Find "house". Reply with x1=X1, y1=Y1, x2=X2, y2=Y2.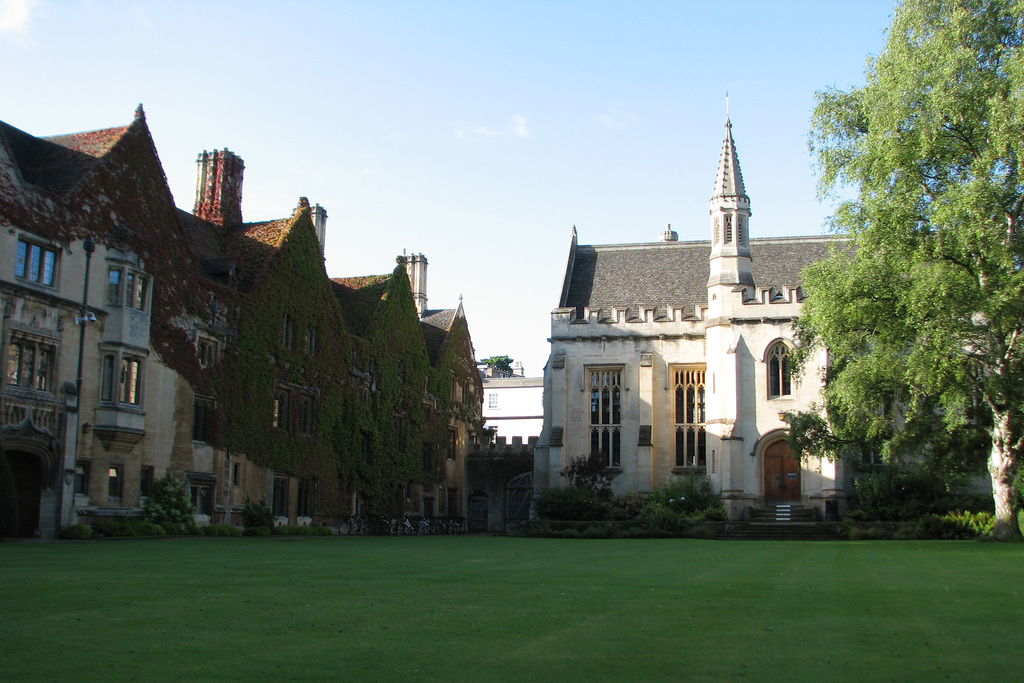
x1=541, y1=118, x2=860, y2=539.
